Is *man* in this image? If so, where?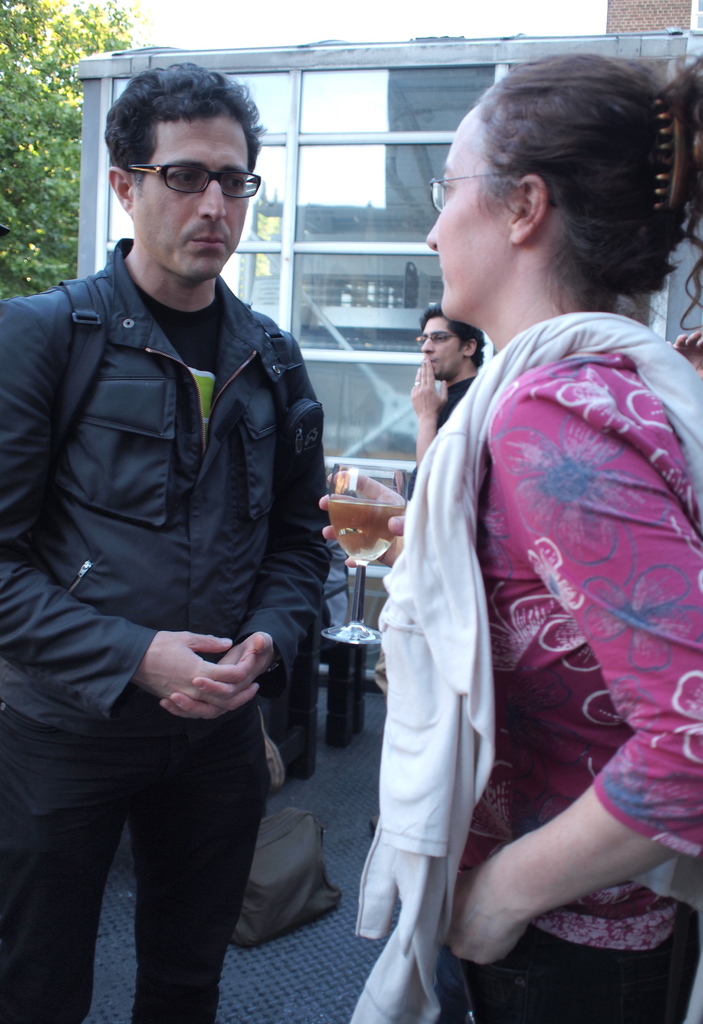
Yes, at locate(7, 48, 343, 1023).
